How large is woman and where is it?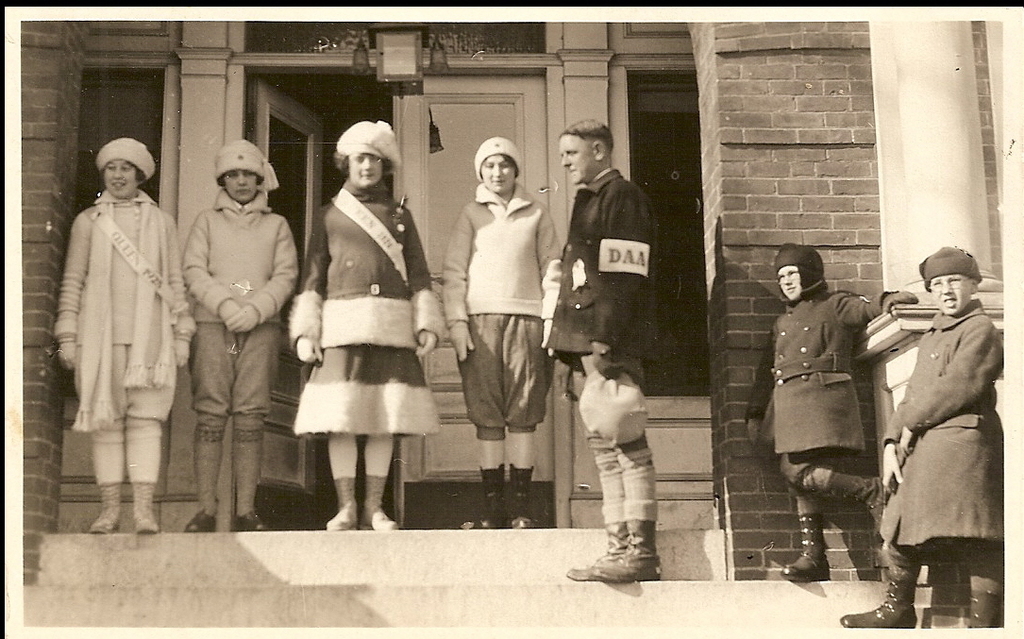
Bounding box: [178, 145, 299, 522].
